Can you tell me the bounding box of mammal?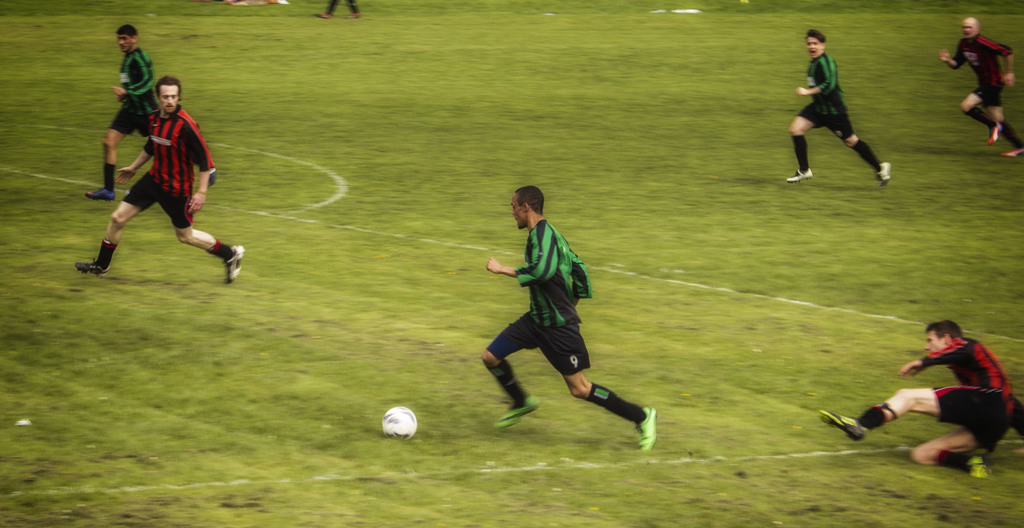
<region>80, 22, 161, 201</region>.
